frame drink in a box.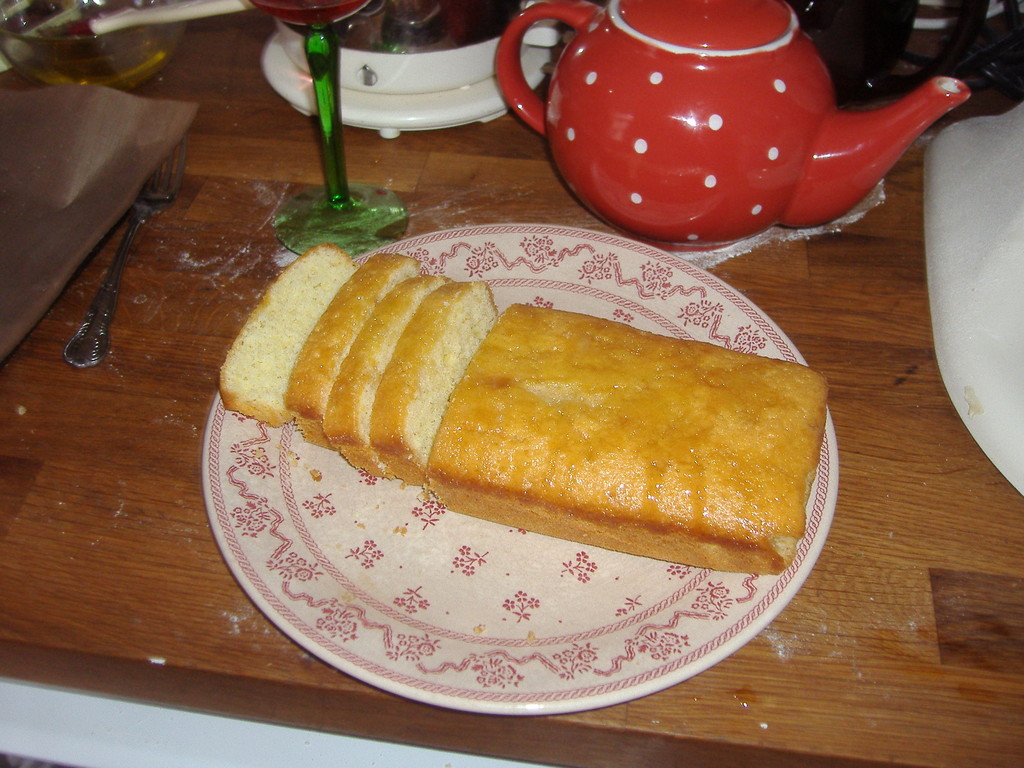
x1=256, y1=0, x2=373, y2=28.
